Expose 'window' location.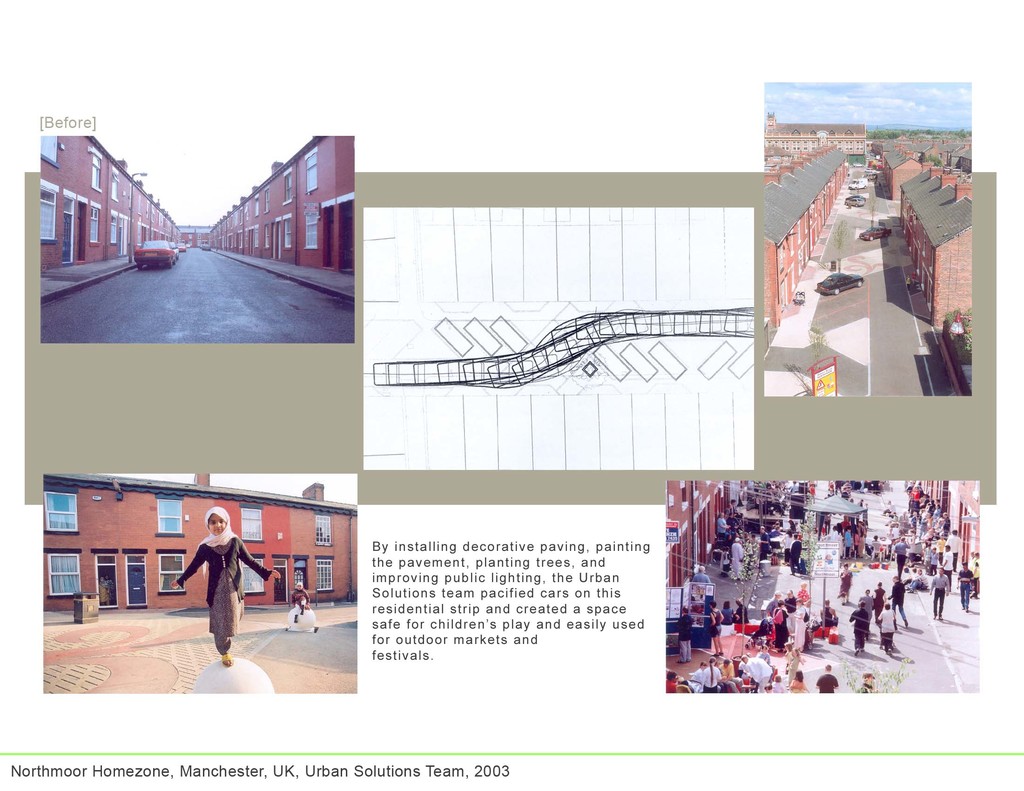
Exposed at <region>156, 494, 180, 536</region>.
